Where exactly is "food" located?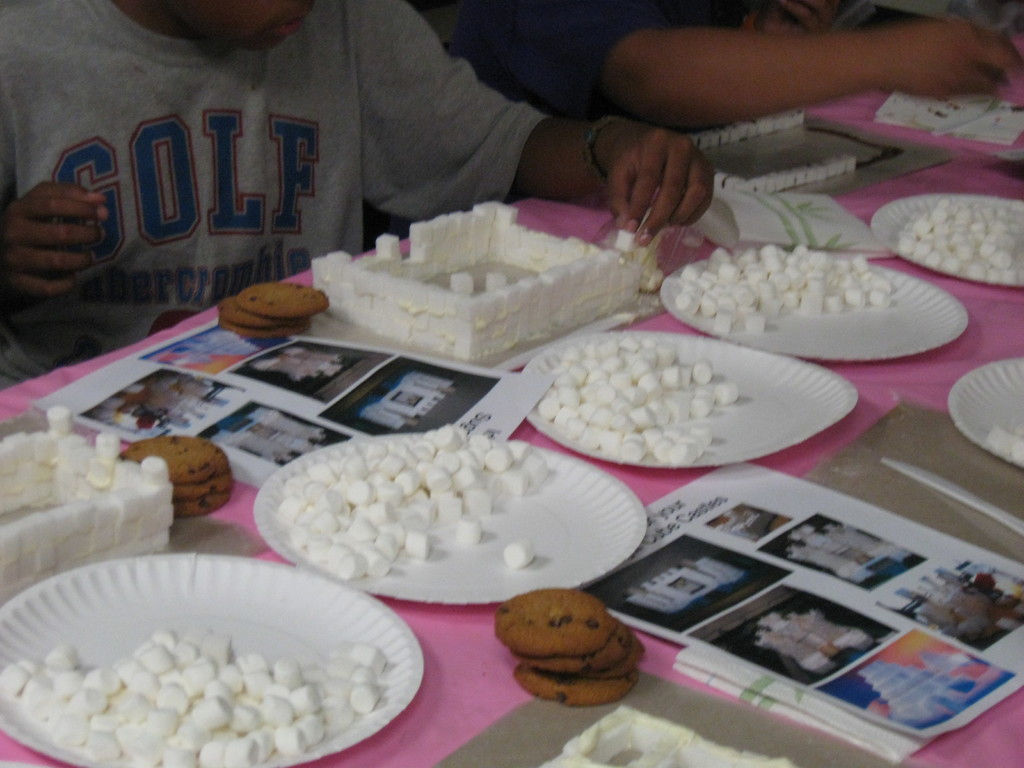
Its bounding box is 506/660/641/712.
